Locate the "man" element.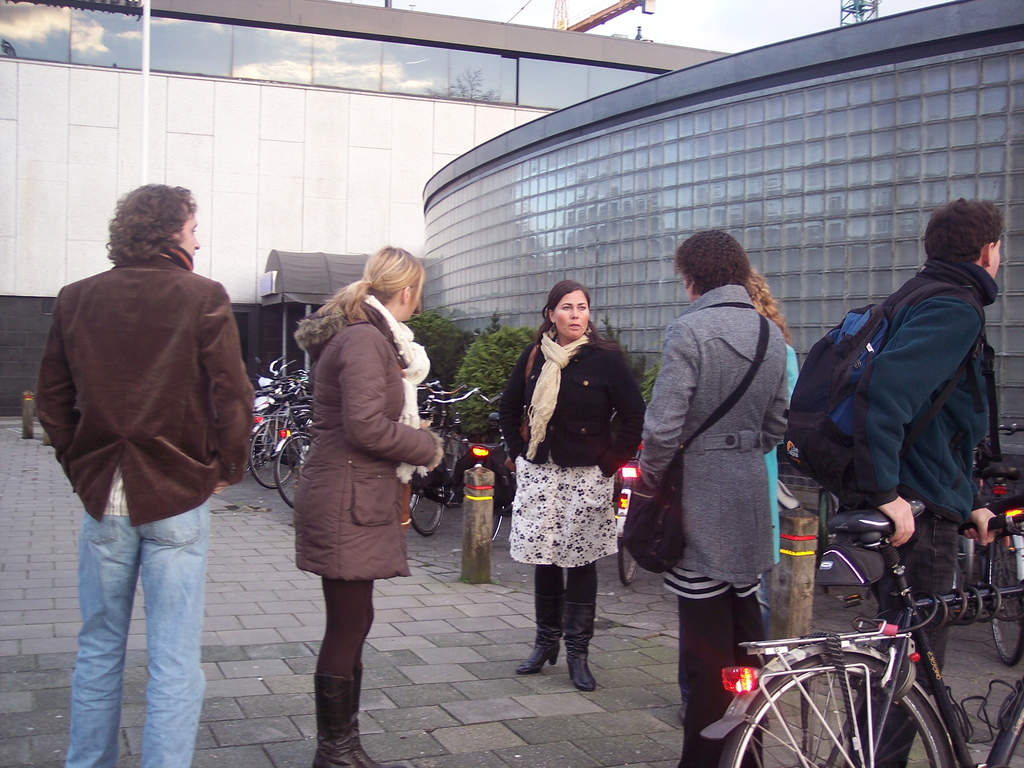
Element bbox: locate(24, 195, 259, 737).
